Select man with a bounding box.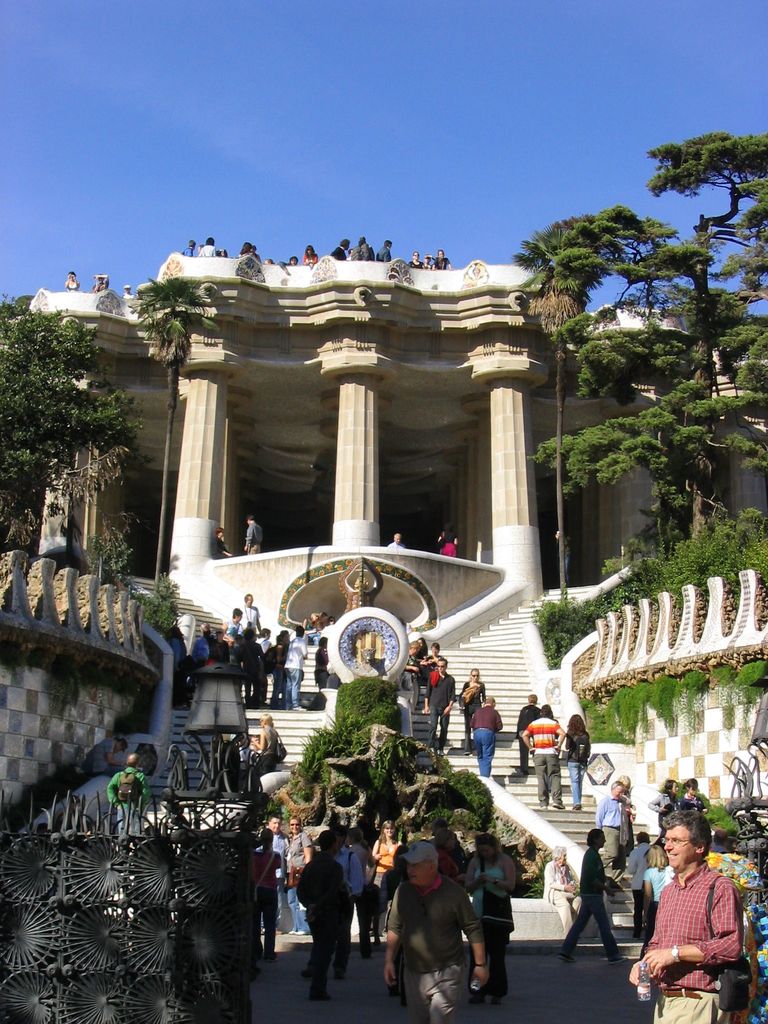
l=280, t=810, r=324, b=932.
